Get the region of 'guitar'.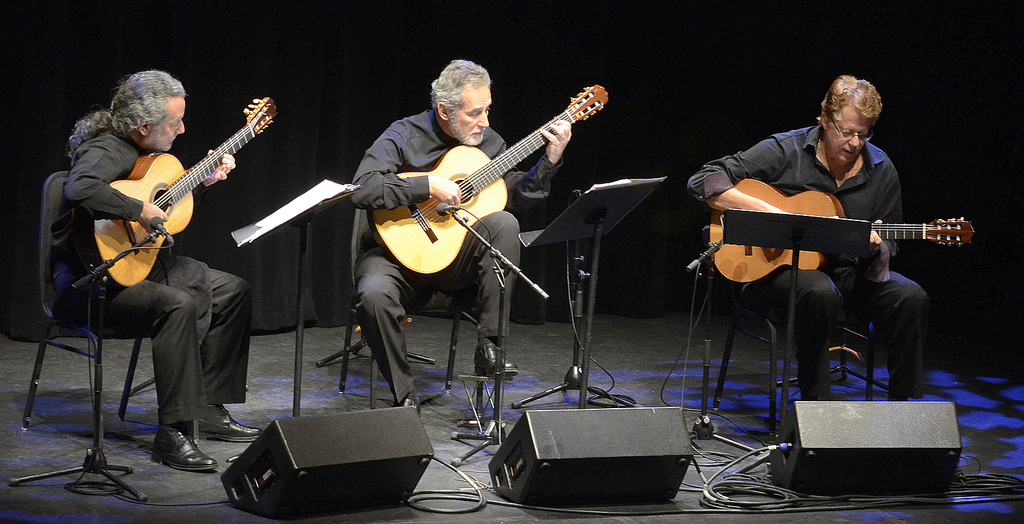
left=682, top=160, right=985, bottom=296.
